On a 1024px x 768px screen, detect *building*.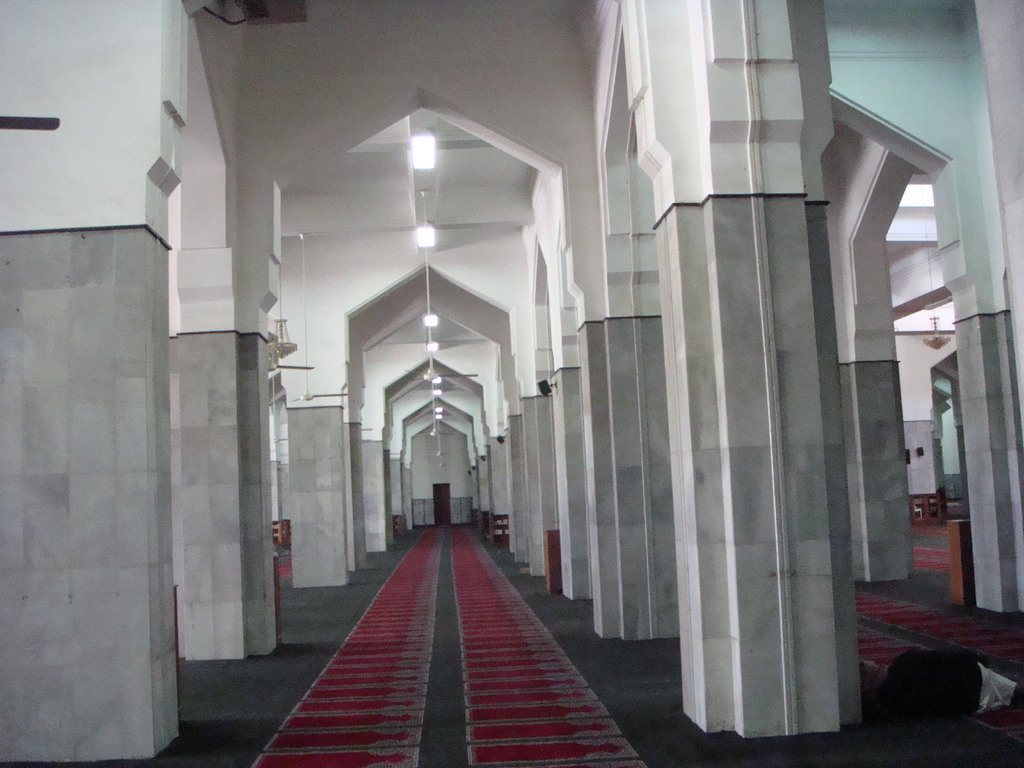
0,0,1023,767.
